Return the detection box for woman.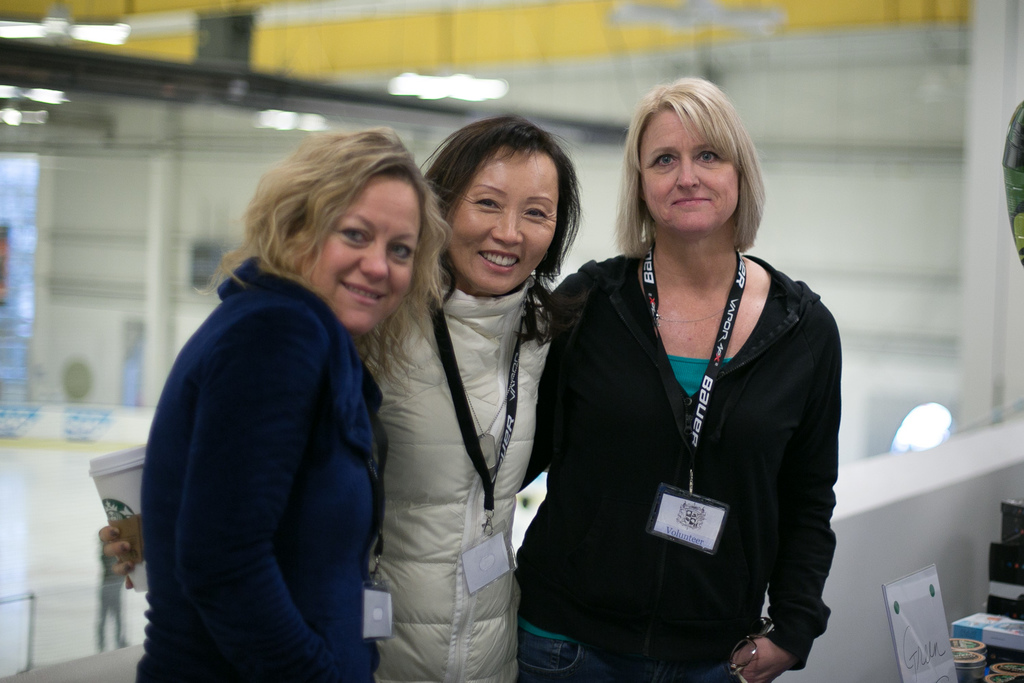
bbox(100, 113, 584, 682).
